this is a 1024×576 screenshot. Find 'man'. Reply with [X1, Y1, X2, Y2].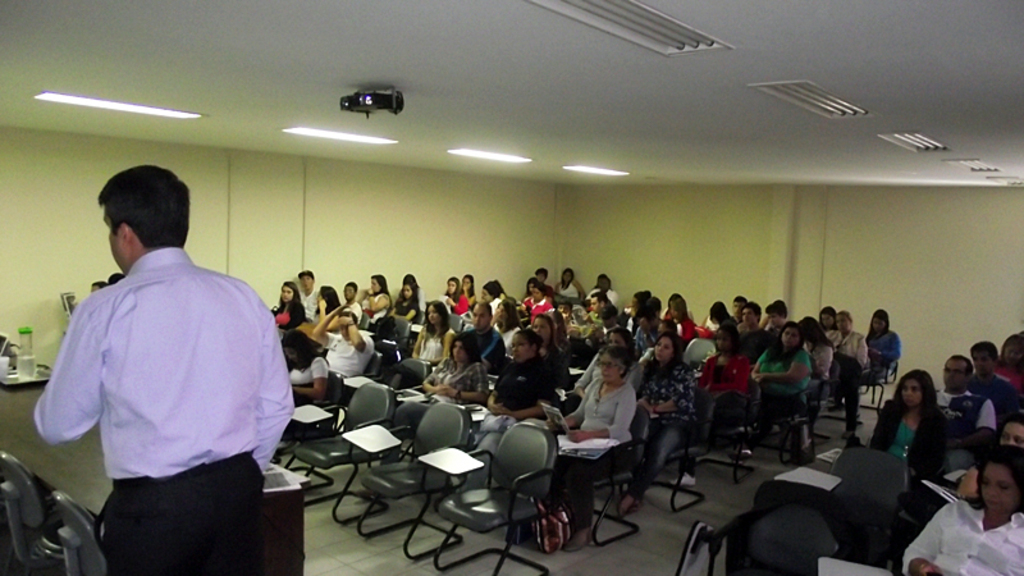
[461, 302, 508, 369].
